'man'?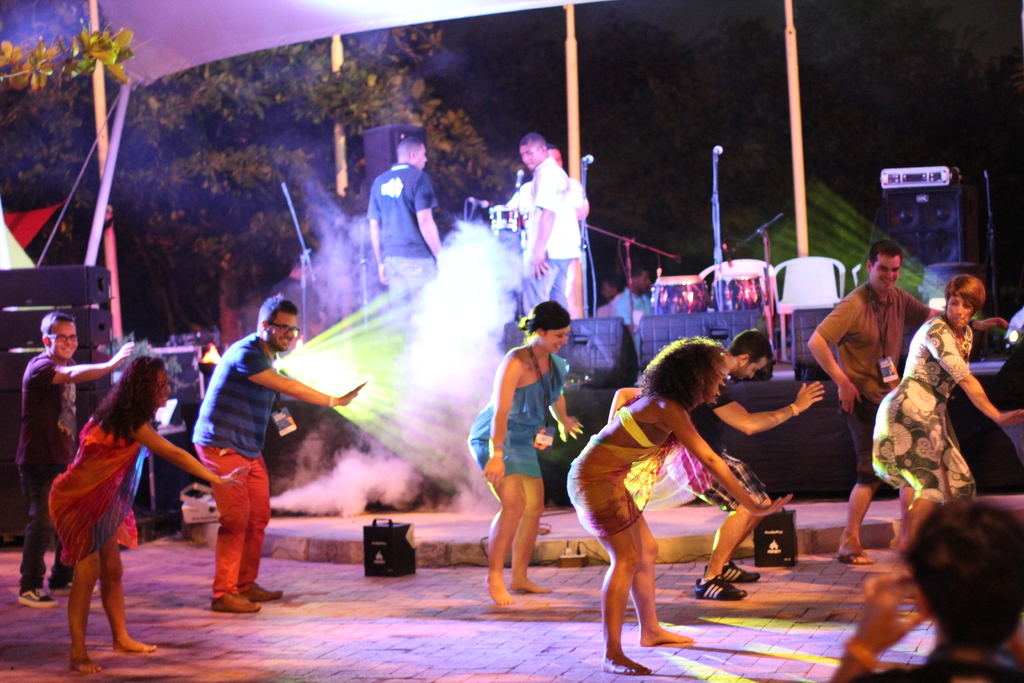
x1=358, y1=135, x2=441, y2=322
